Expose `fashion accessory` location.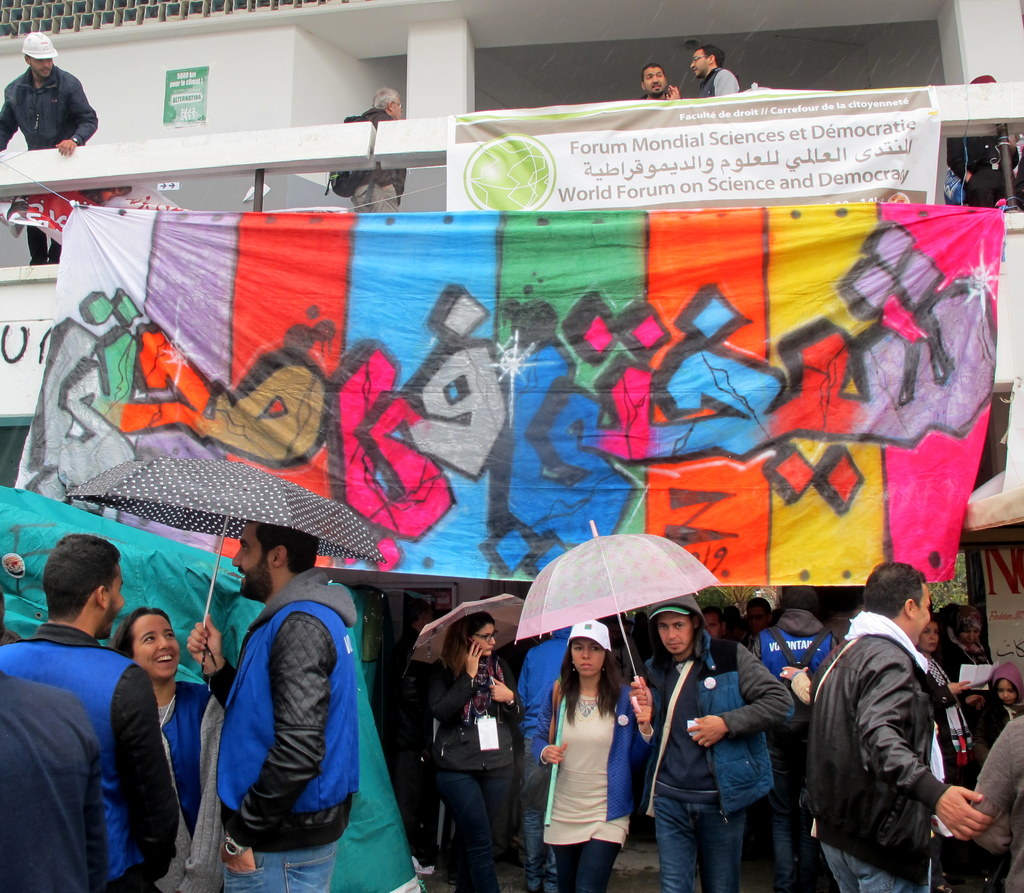
Exposed at select_region(969, 74, 995, 85).
